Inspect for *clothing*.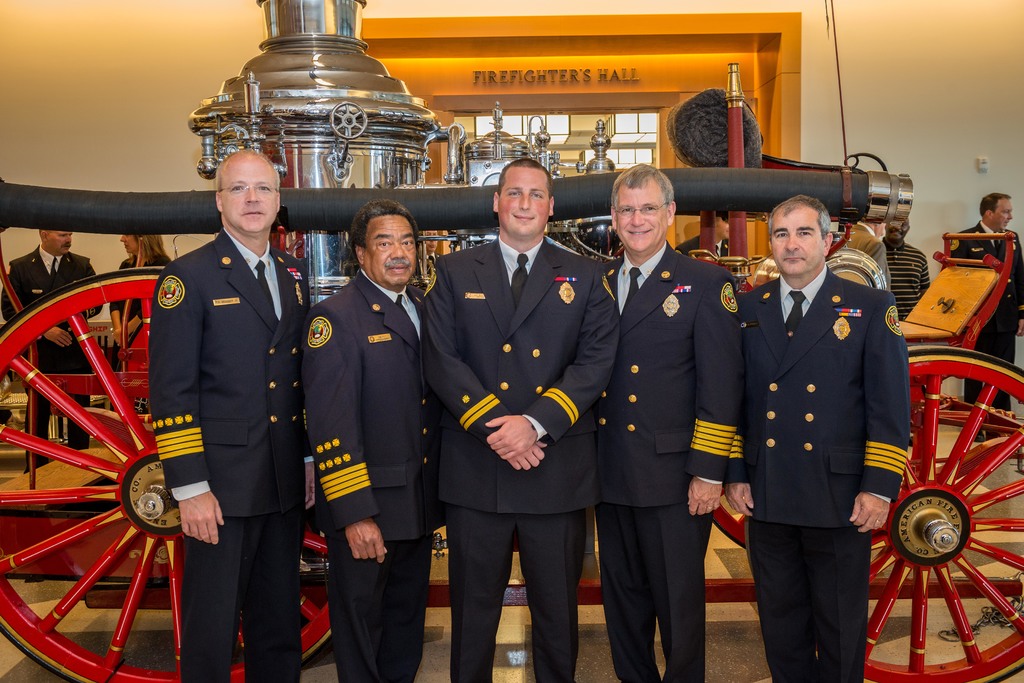
Inspection: (303,268,448,682).
